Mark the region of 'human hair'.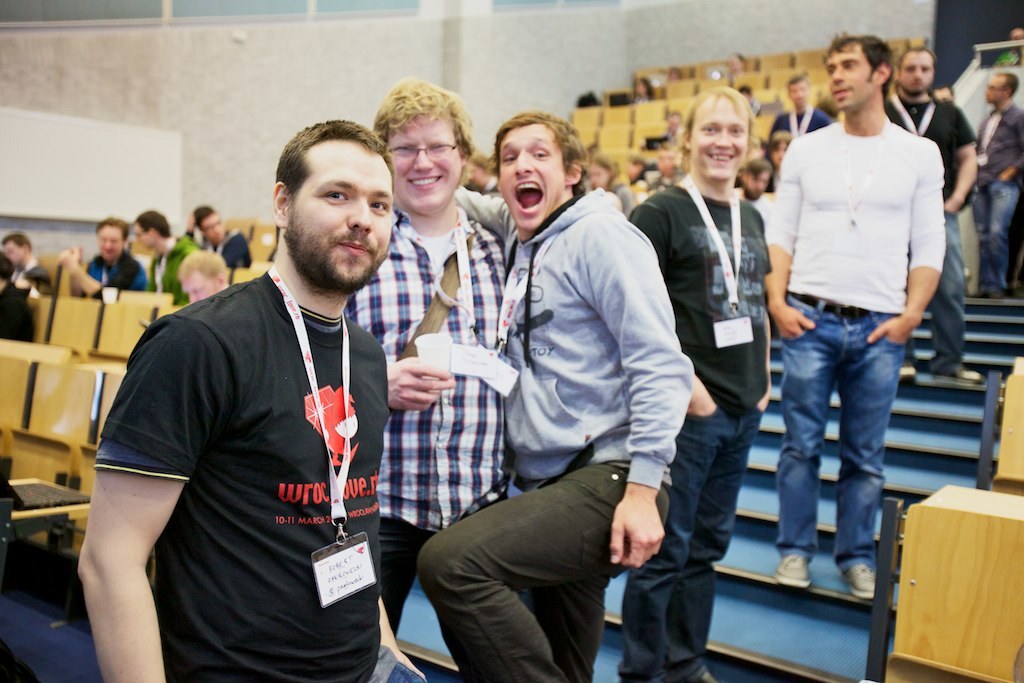
Region: 1, 235, 30, 253.
